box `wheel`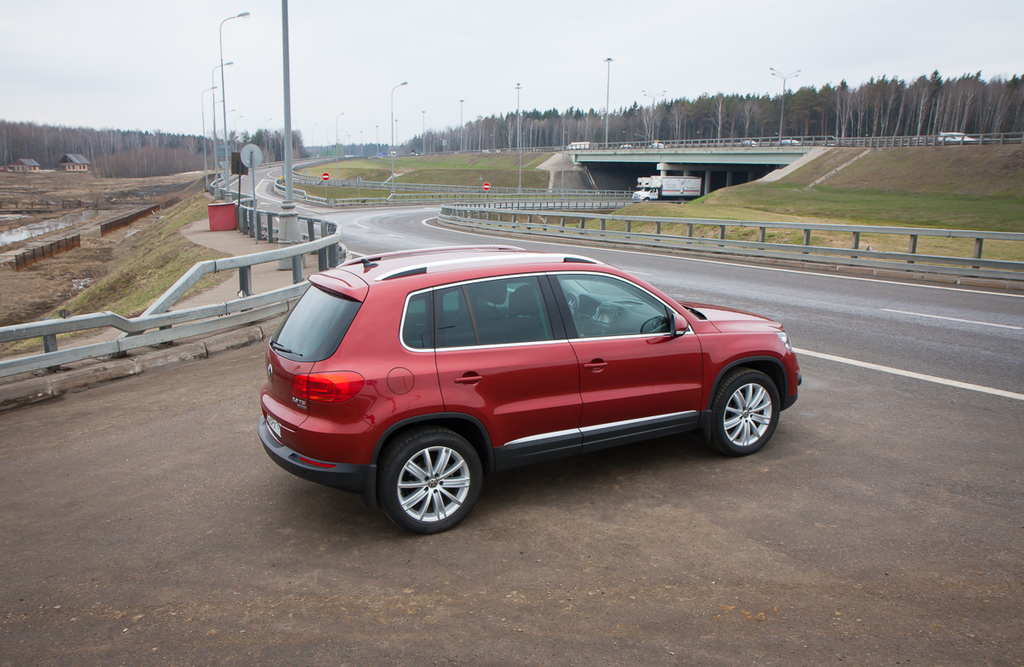
bbox=[705, 370, 783, 460]
